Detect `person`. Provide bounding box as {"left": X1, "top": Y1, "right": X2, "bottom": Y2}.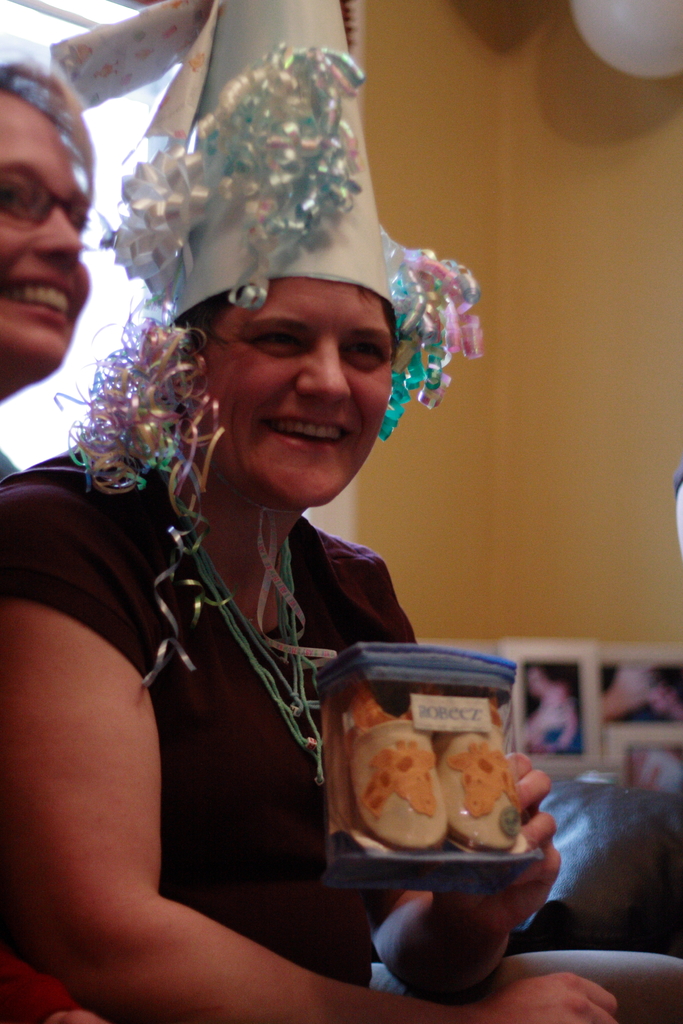
{"left": 0, "top": 51, "right": 101, "bottom": 462}.
